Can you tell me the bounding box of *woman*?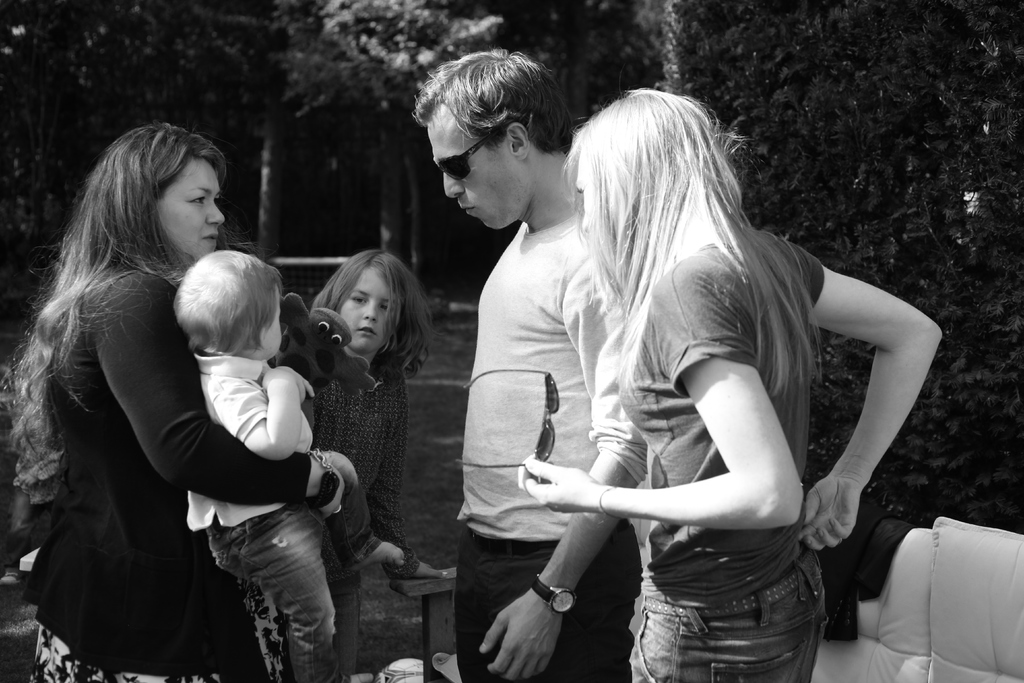
pyautogui.locateOnScreen(476, 76, 909, 682).
